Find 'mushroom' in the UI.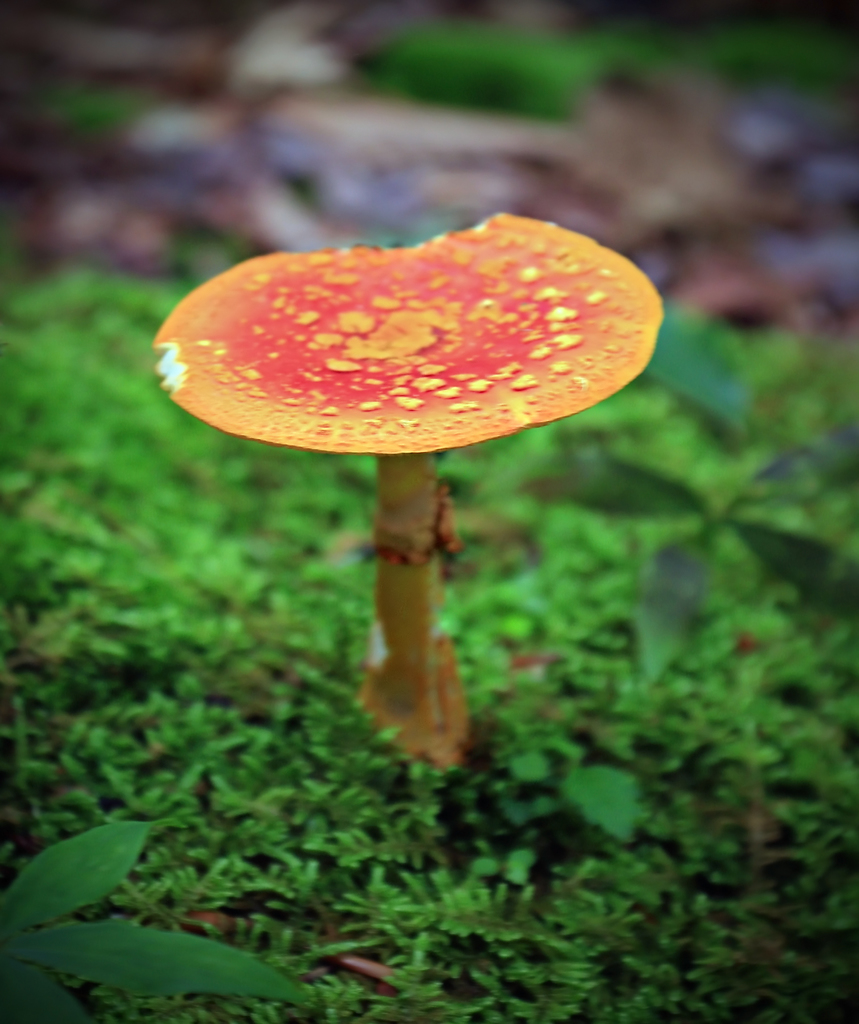
UI element at [156, 211, 663, 778].
